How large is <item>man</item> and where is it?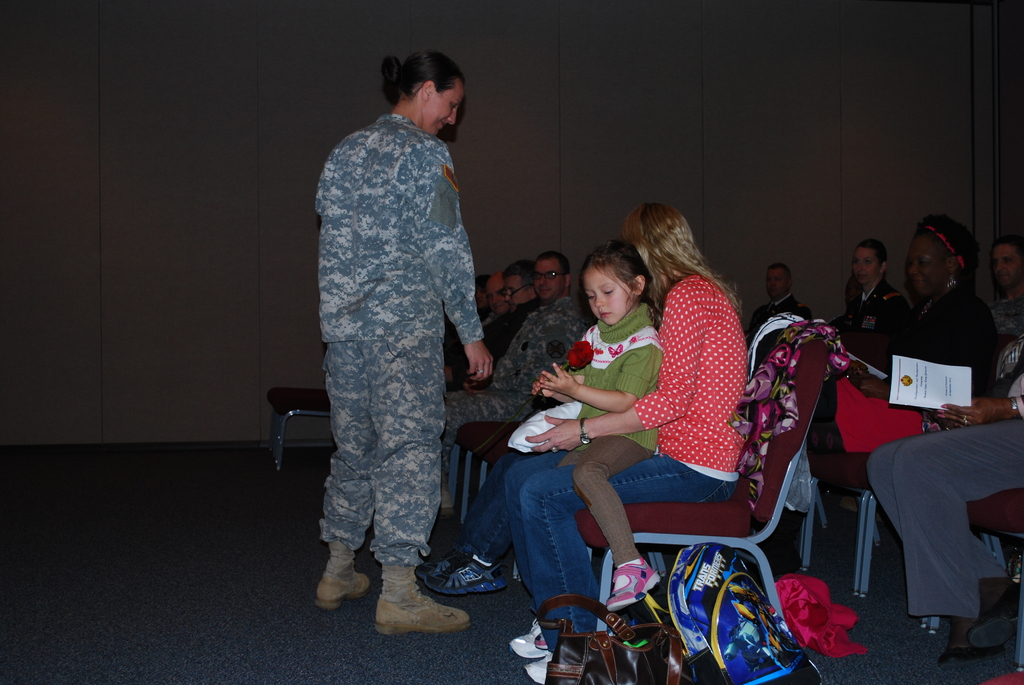
Bounding box: {"x1": 439, "y1": 251, "x2": 591, "y2": 512}.
